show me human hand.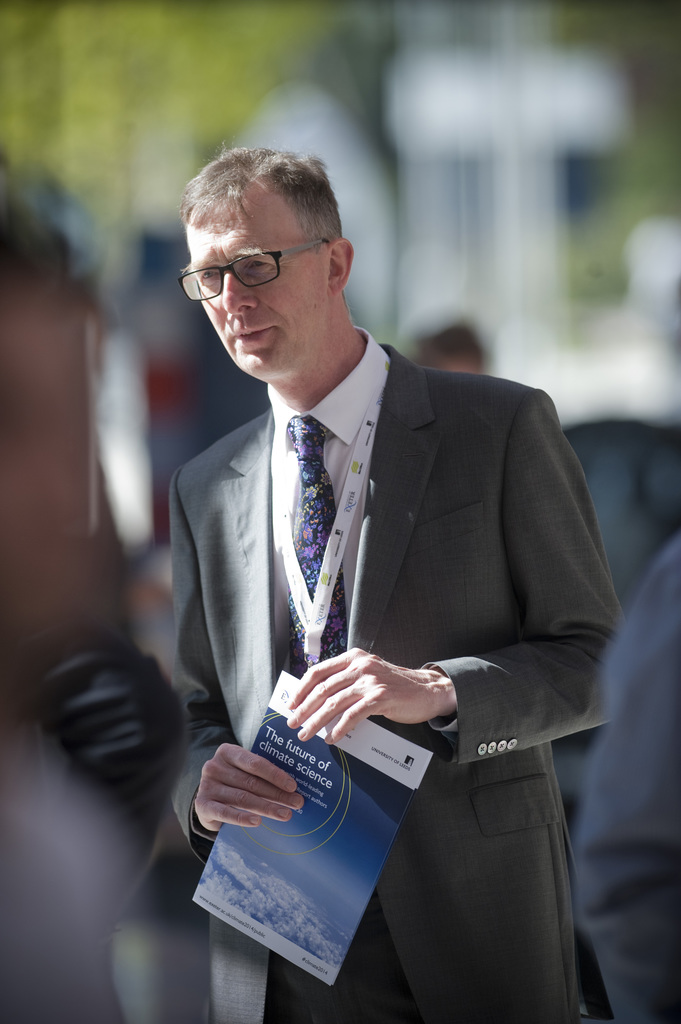
human hand is here: [280,641,443,751].
